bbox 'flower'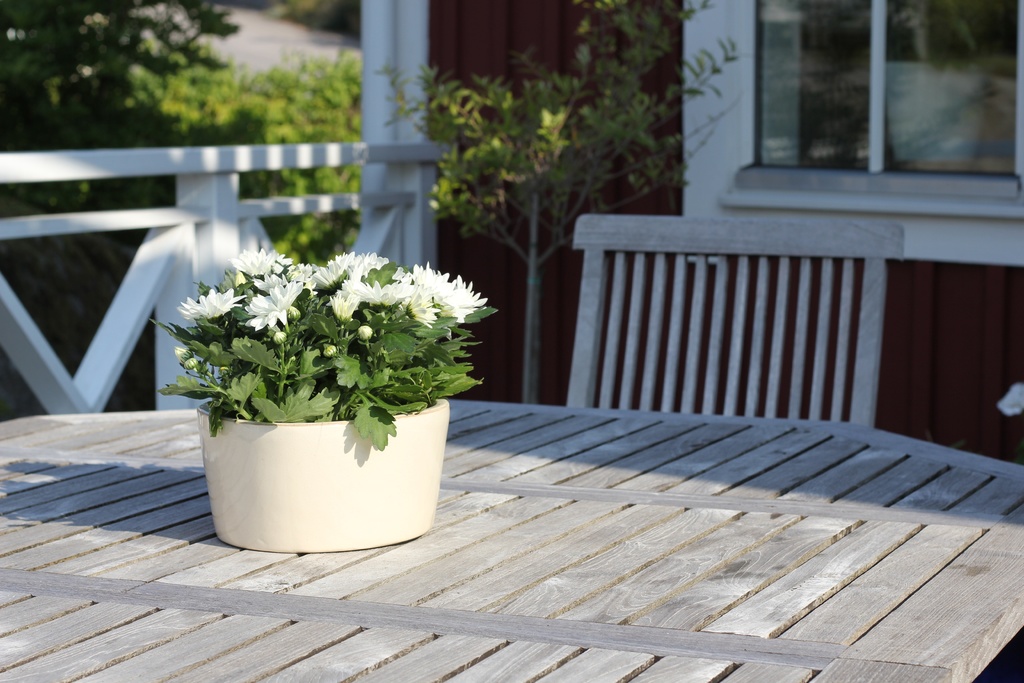
403 289 442 329
